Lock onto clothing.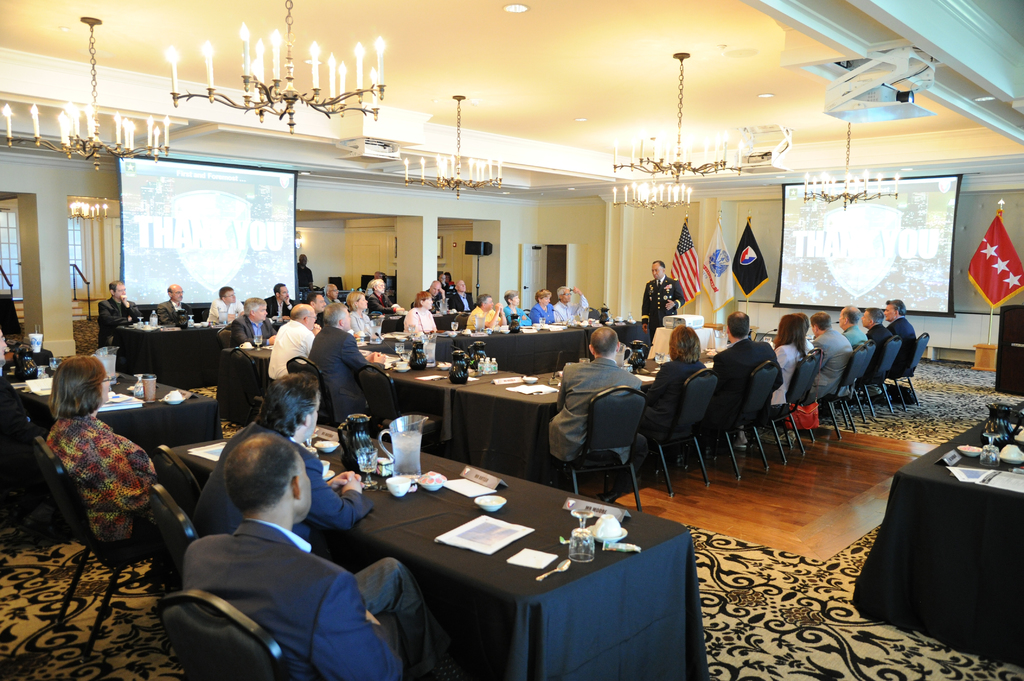
Locked: bbox=[365, 279, 382, 292].
